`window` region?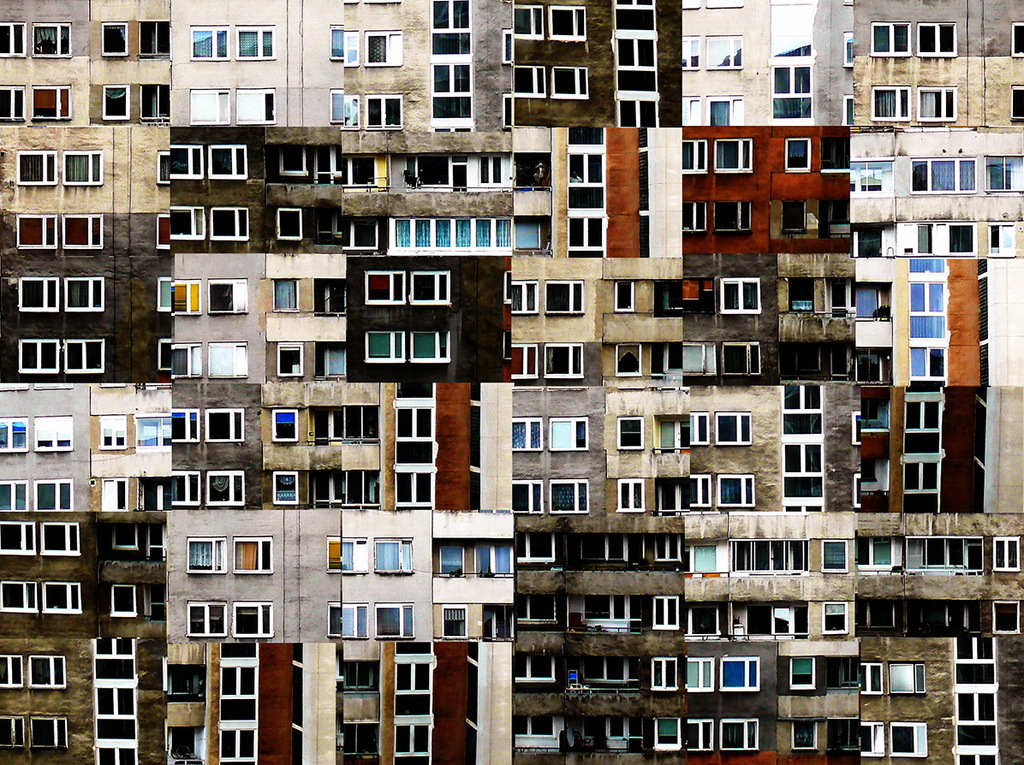
[x1=227, y1=84, x2=284, y2=134]
